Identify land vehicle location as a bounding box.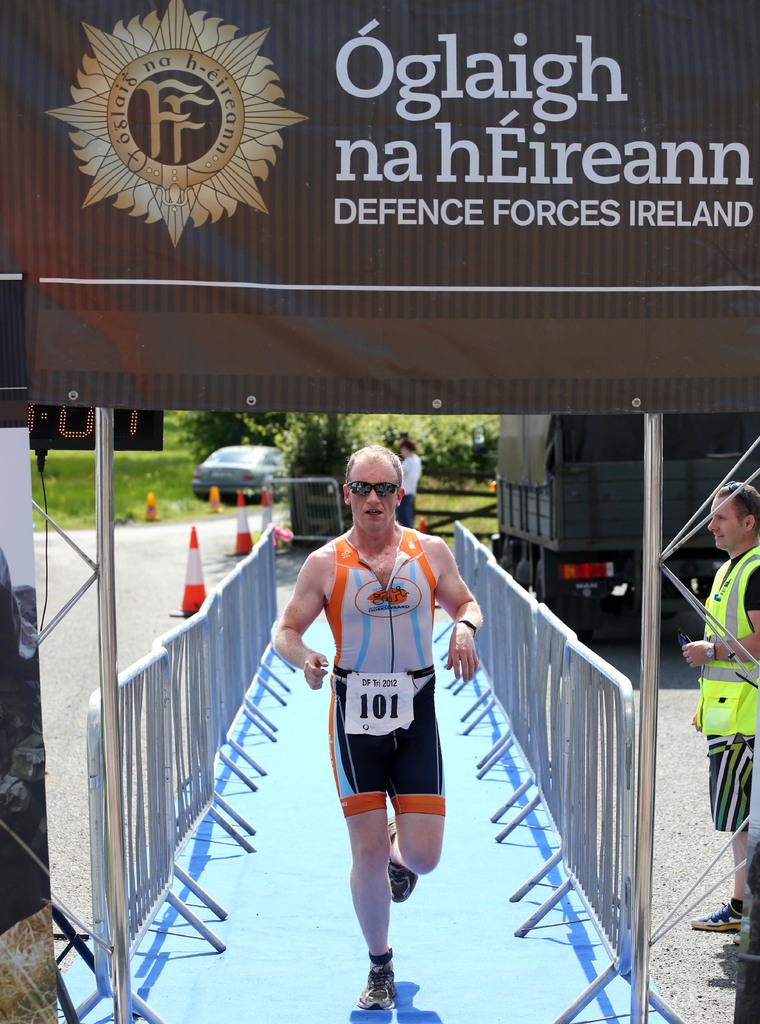
left=495, top=413, right=759, bottom=650.
